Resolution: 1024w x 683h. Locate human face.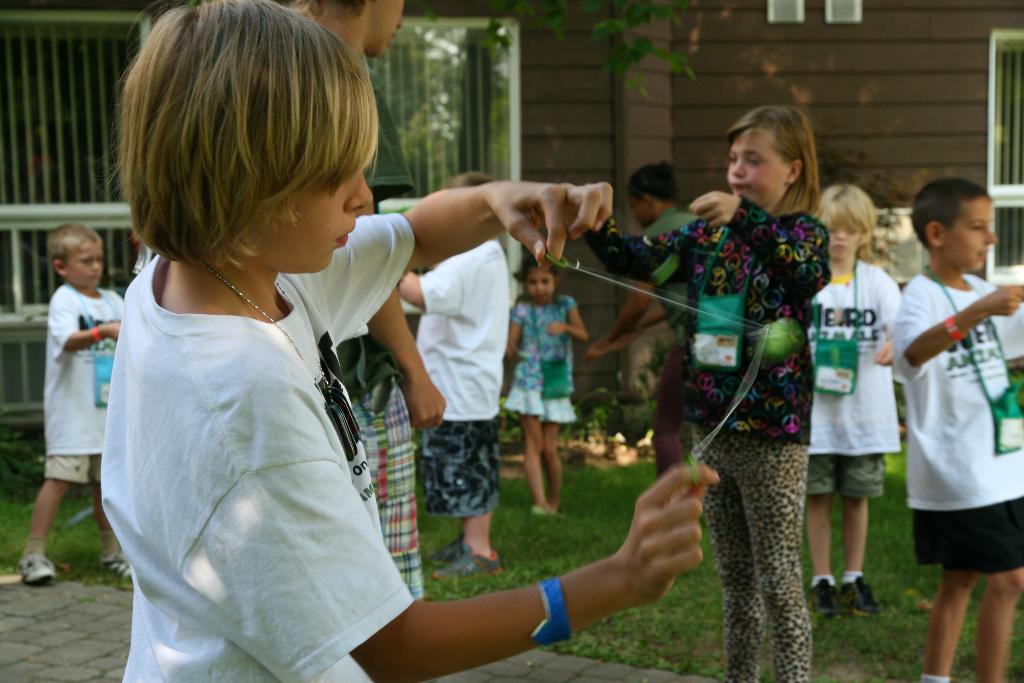
rect(370, 0, 409, 51).
